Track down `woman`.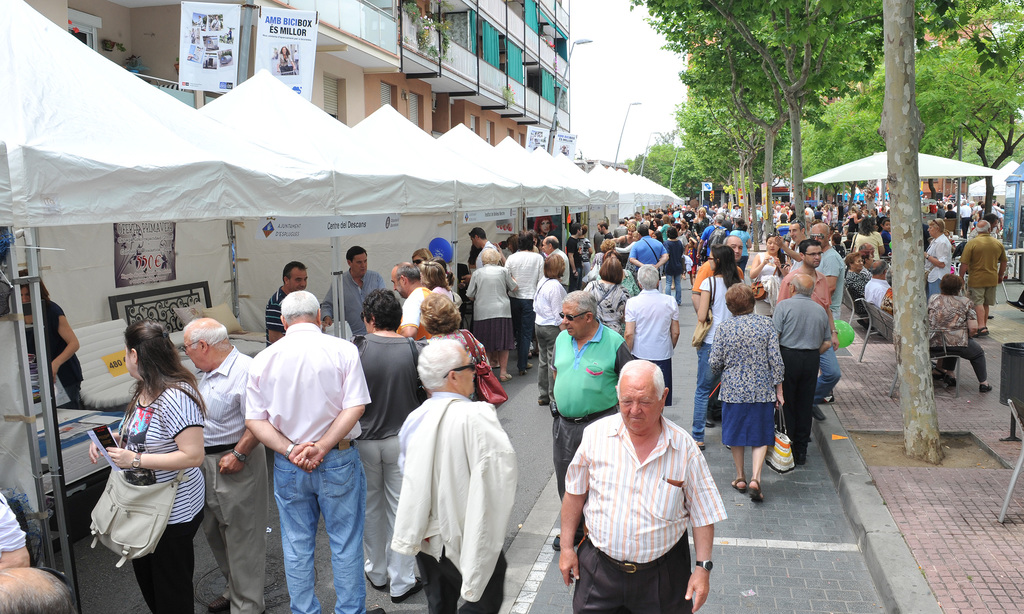
Tracked to BBox(925, 219, 952, 295).
